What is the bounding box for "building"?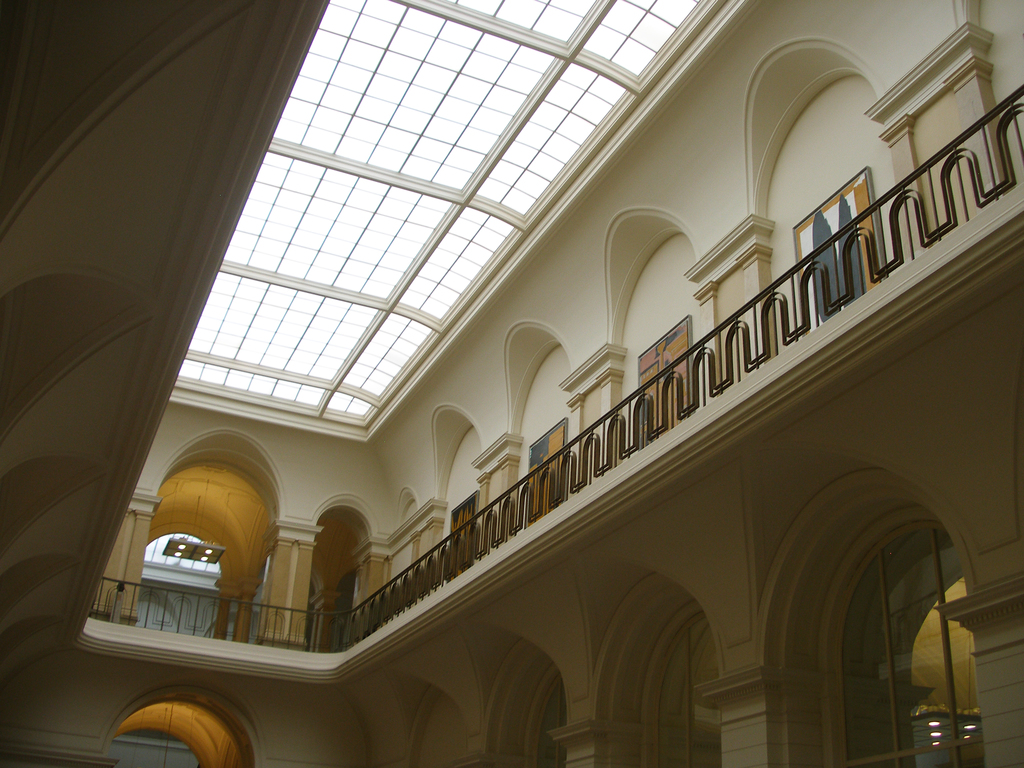
box=[0, 0, 1023, 767].
